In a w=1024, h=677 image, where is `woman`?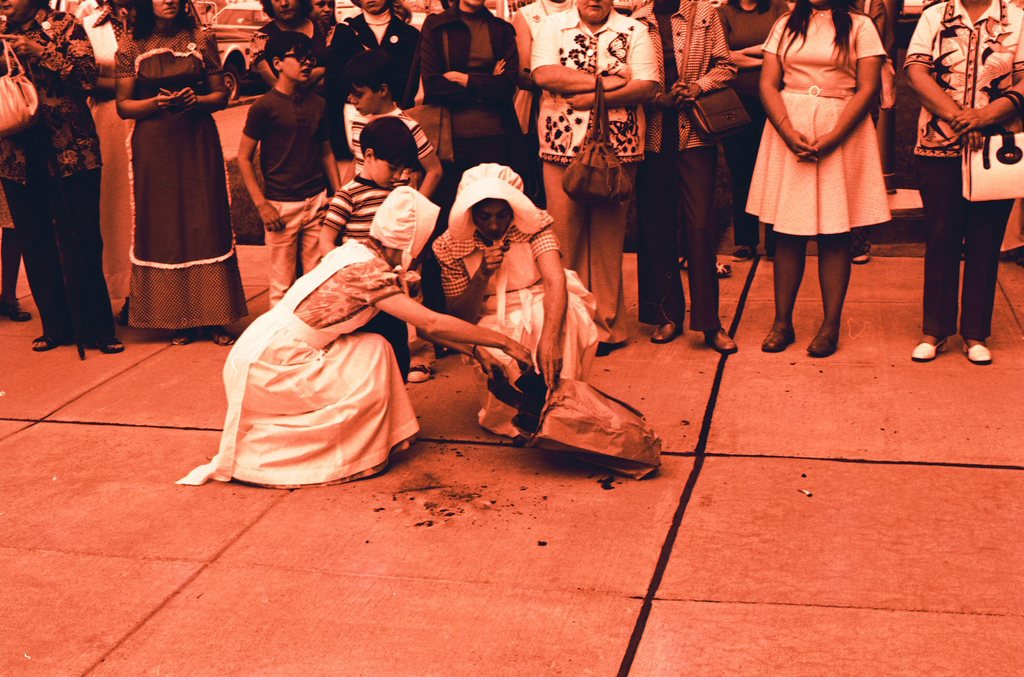
rect(0, 0, 126, 355).
